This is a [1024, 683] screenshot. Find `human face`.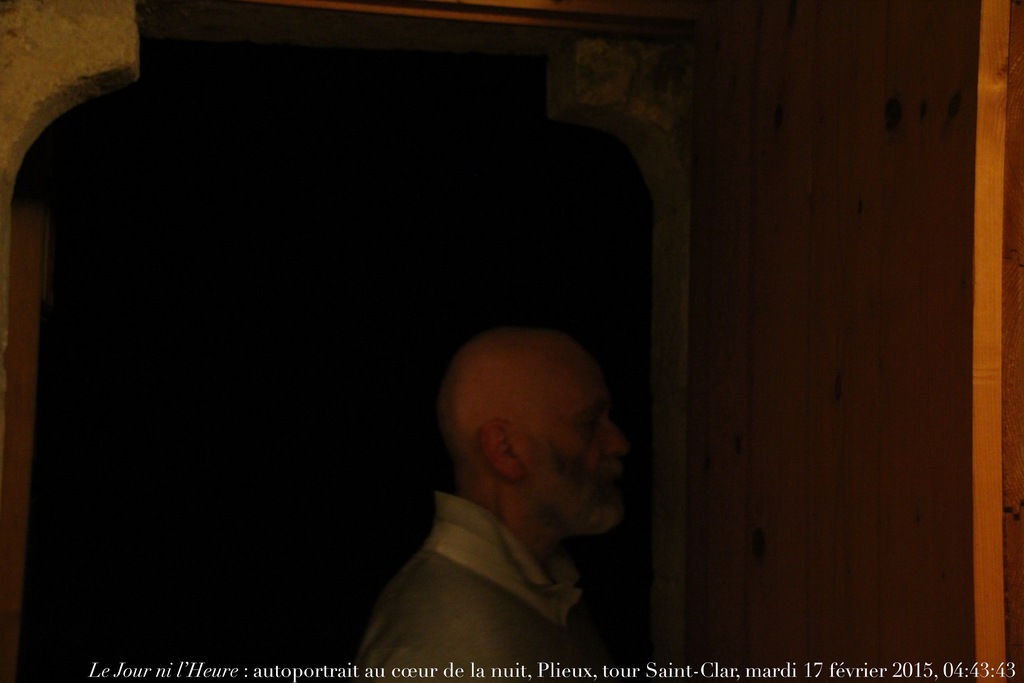
Bounding box: {"left": 517, "top": 347, "right": 632, "bottom": 530}.
